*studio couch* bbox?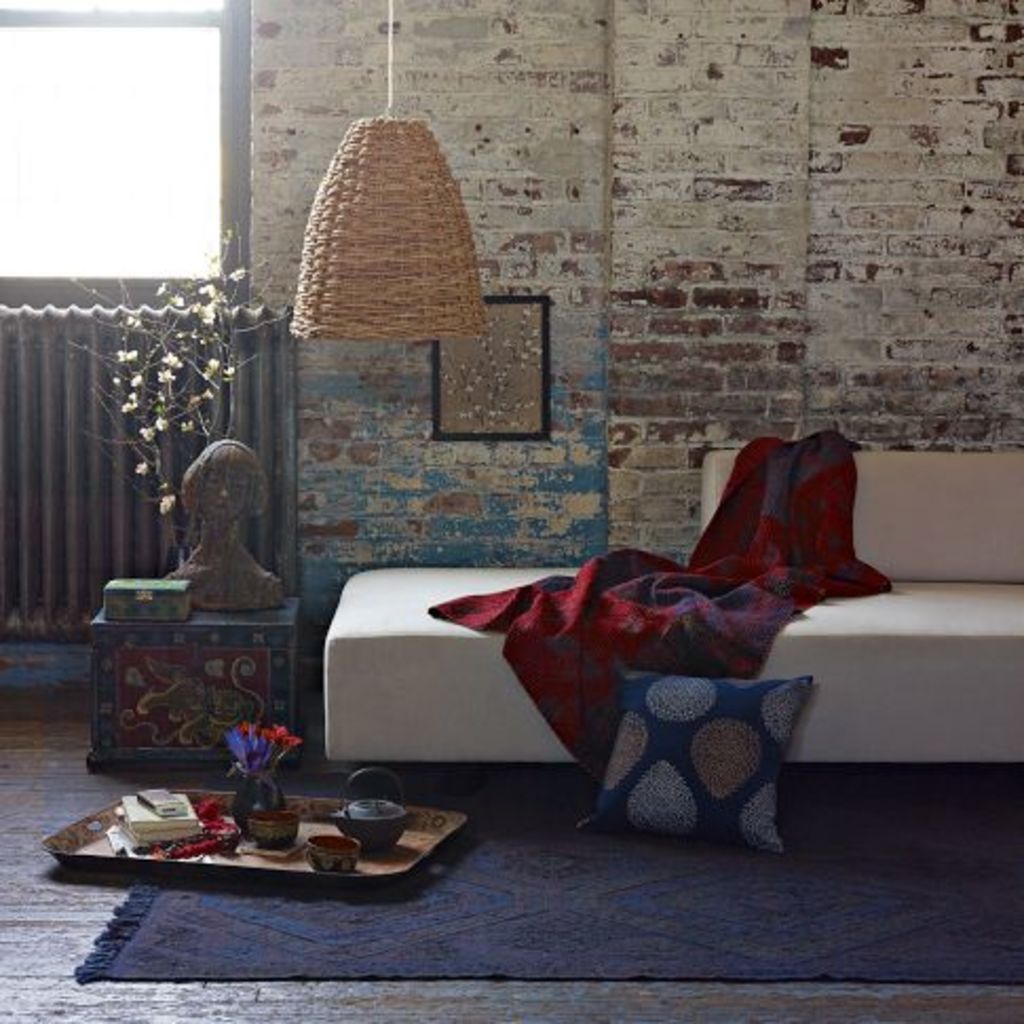
box=[325, 437, 1022, 769]
